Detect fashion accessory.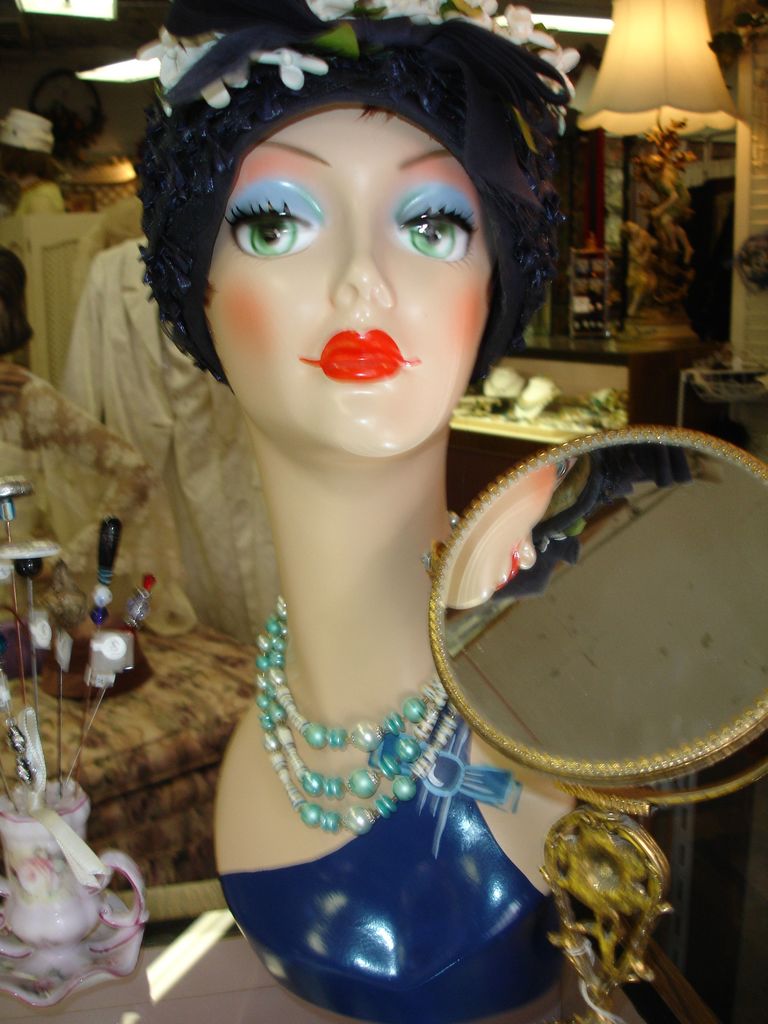
Detected at BBox(63, 0, 614, 388).
